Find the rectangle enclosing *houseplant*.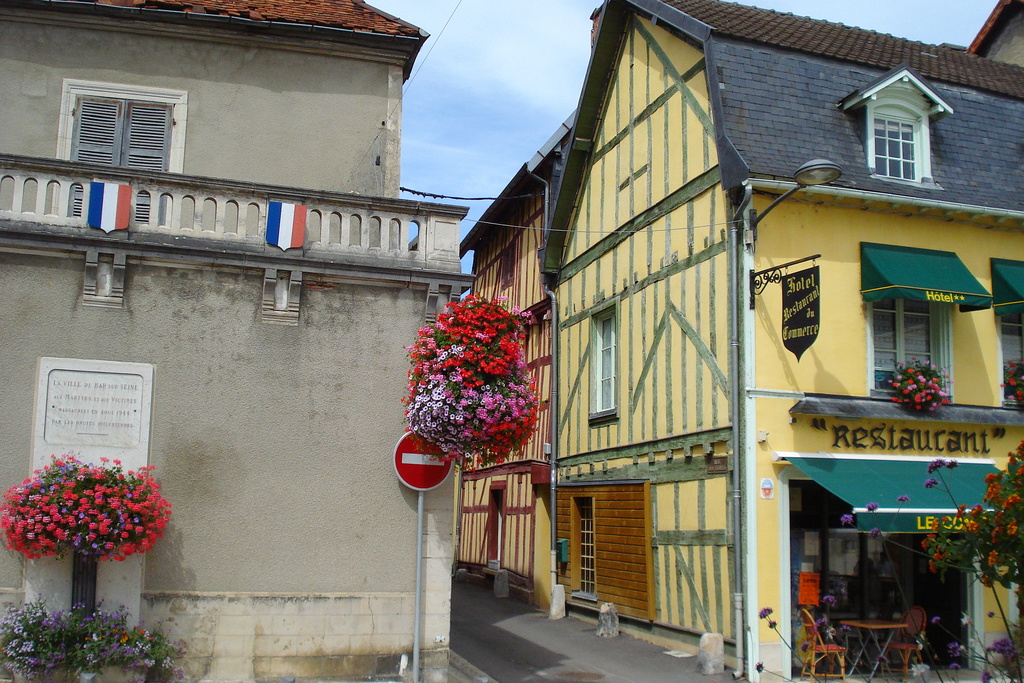
[999, 357, 1023, 409].
